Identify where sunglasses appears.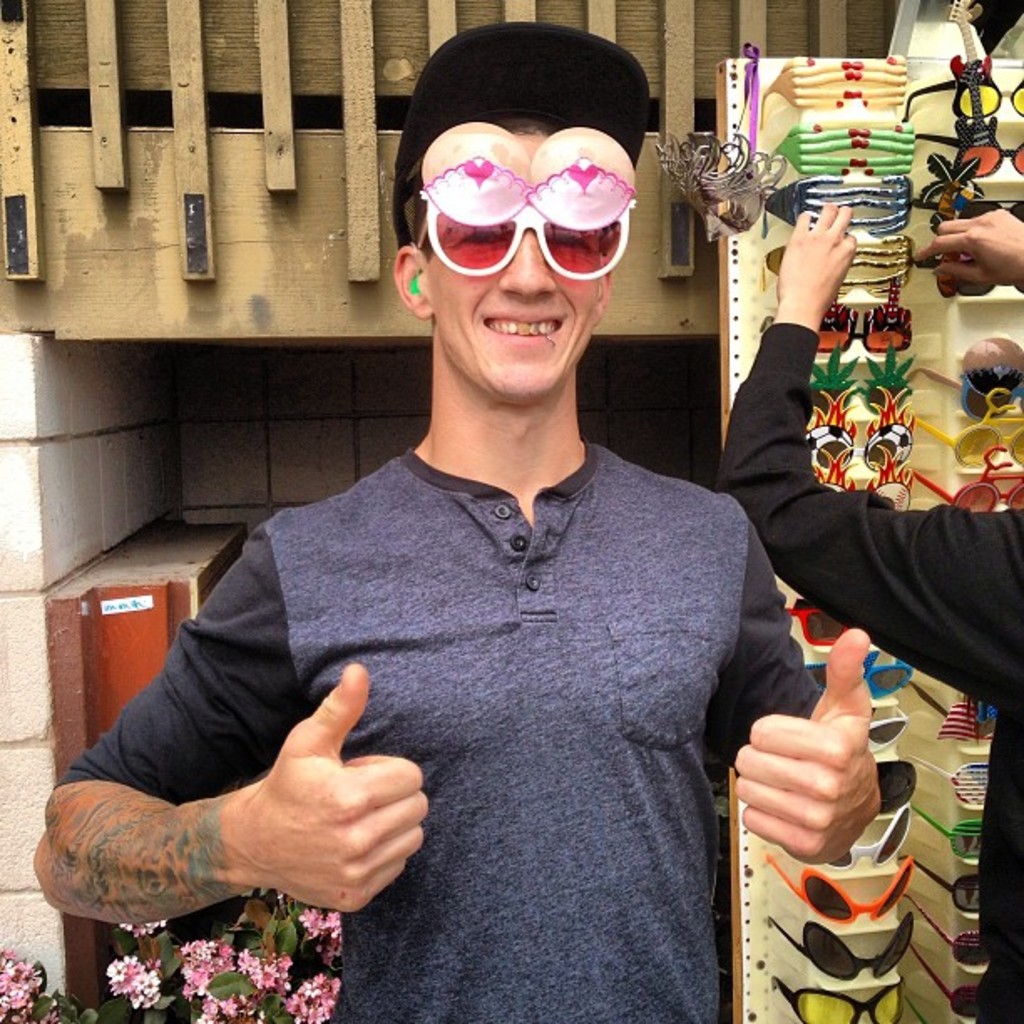
Appears at 758/226/919/296.
